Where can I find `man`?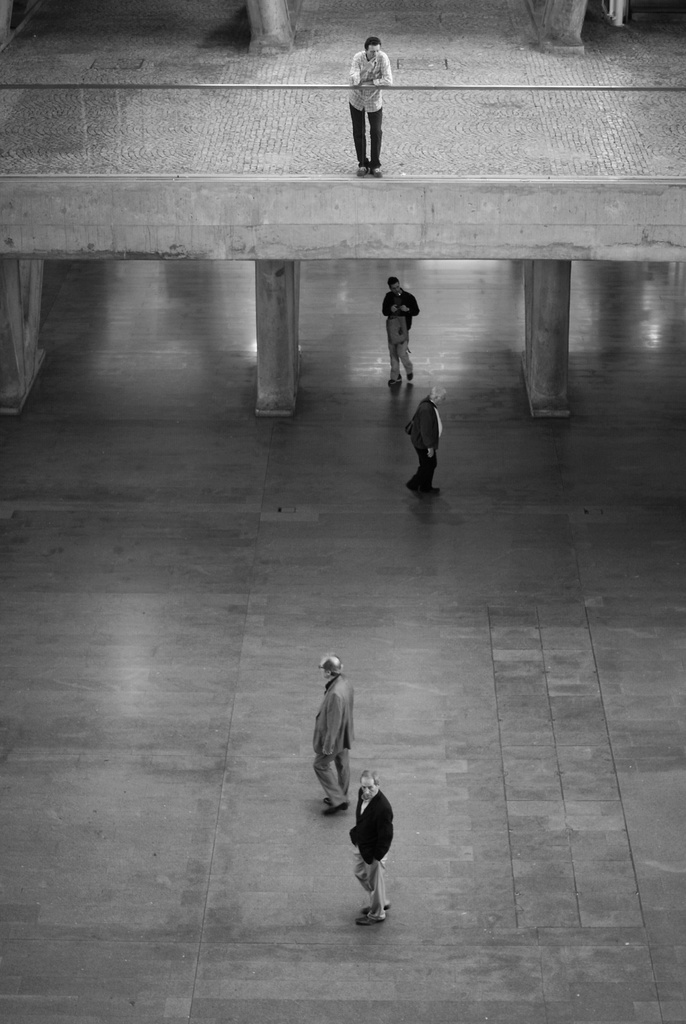
You can find it at [379,280,423,385].
